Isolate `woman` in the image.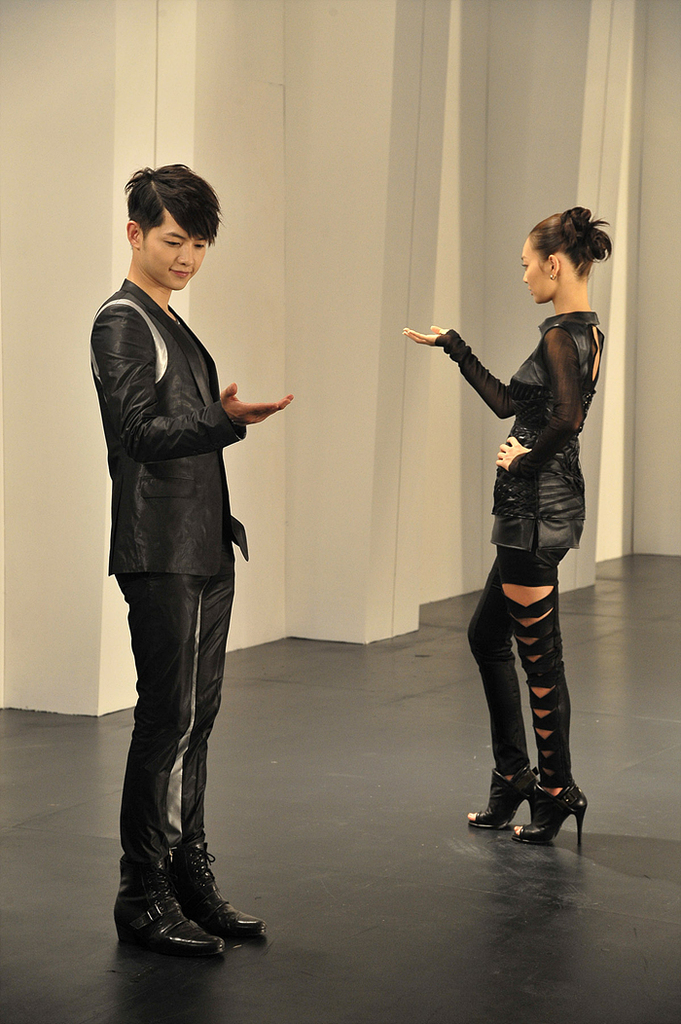
Isolated region: region(425, 199, 613, 855).
